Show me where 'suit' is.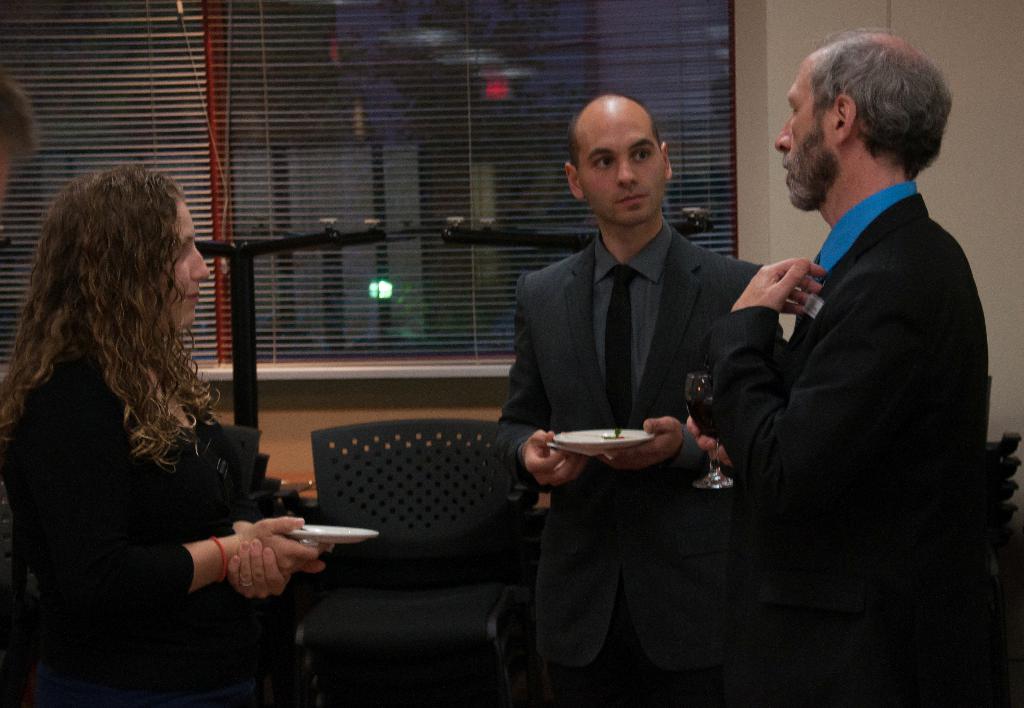
'suit' is at [489, 213, 766, 707].
